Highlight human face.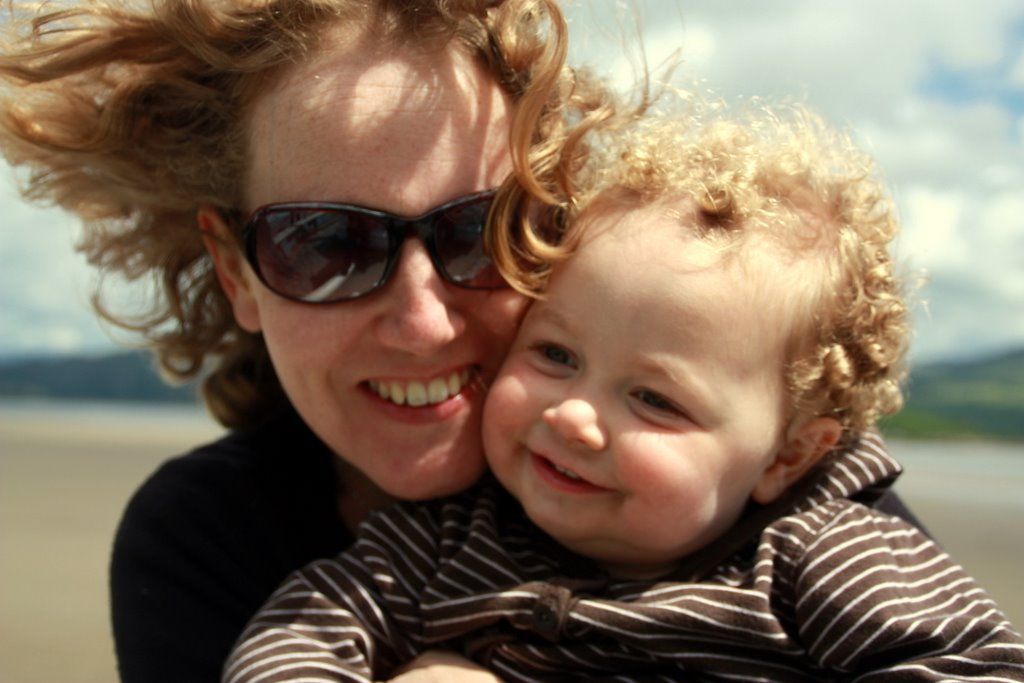
Highlighted region: {"x1": 477, "y1": 209, "x2": 829, "y2": 568}.
